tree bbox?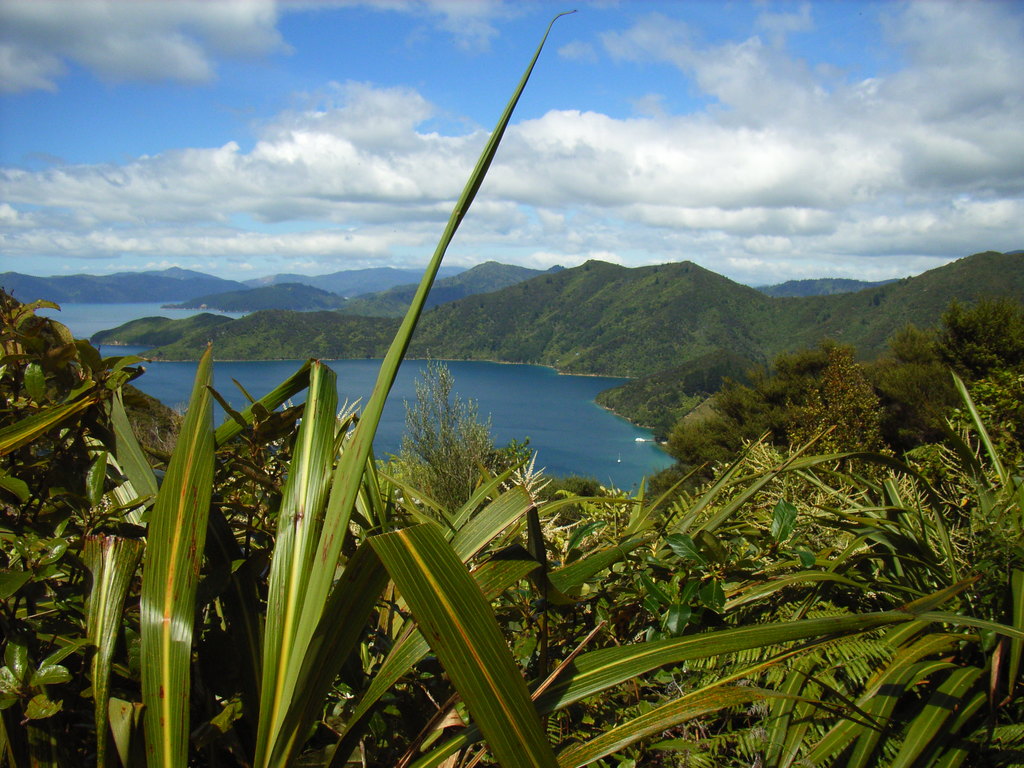
locate(780, 342, 890, 487)
